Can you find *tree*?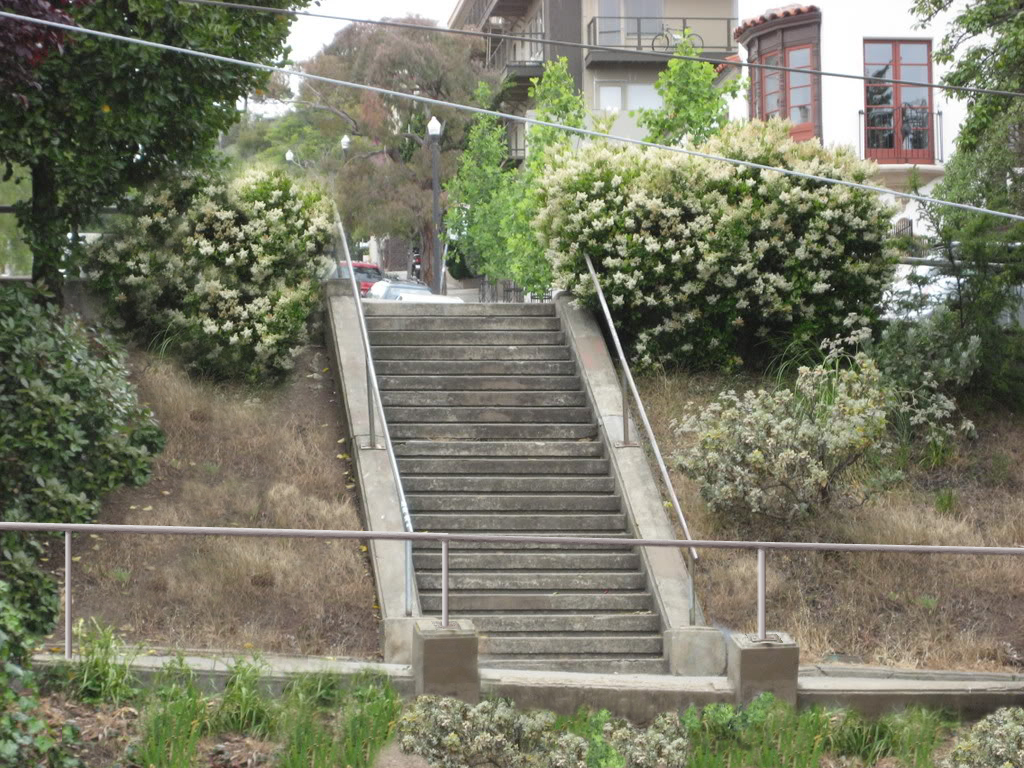
Yes, bounding box: Rect(439, 59, 586, 287).
